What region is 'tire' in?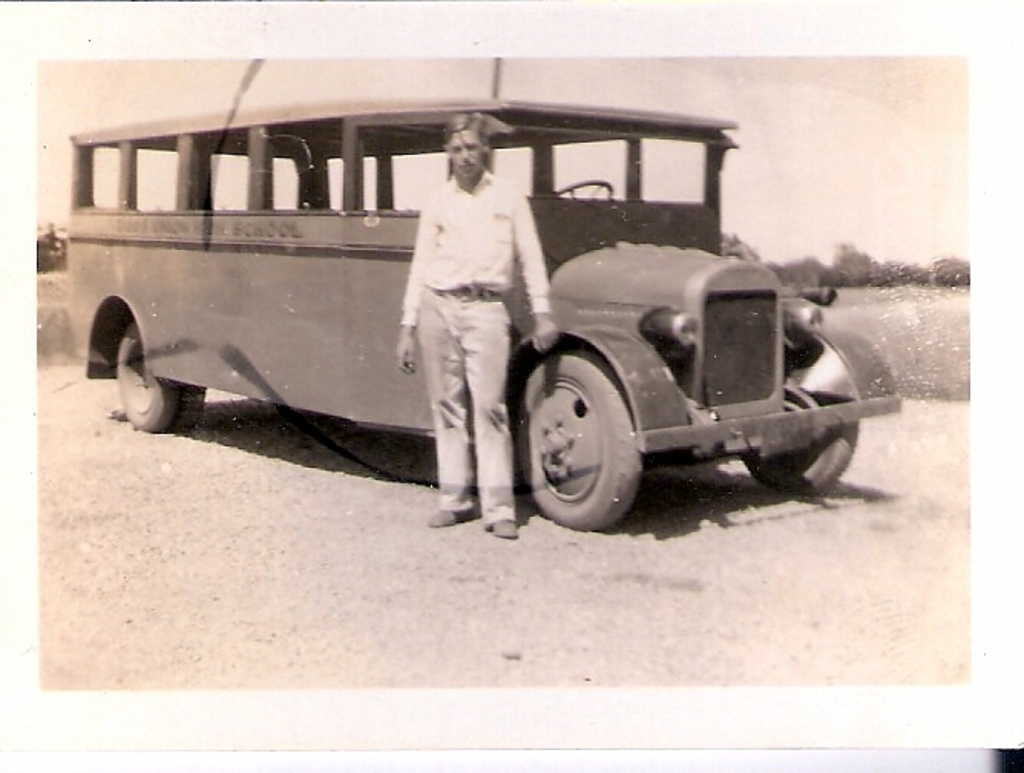
(509, 347, 639, 540).
